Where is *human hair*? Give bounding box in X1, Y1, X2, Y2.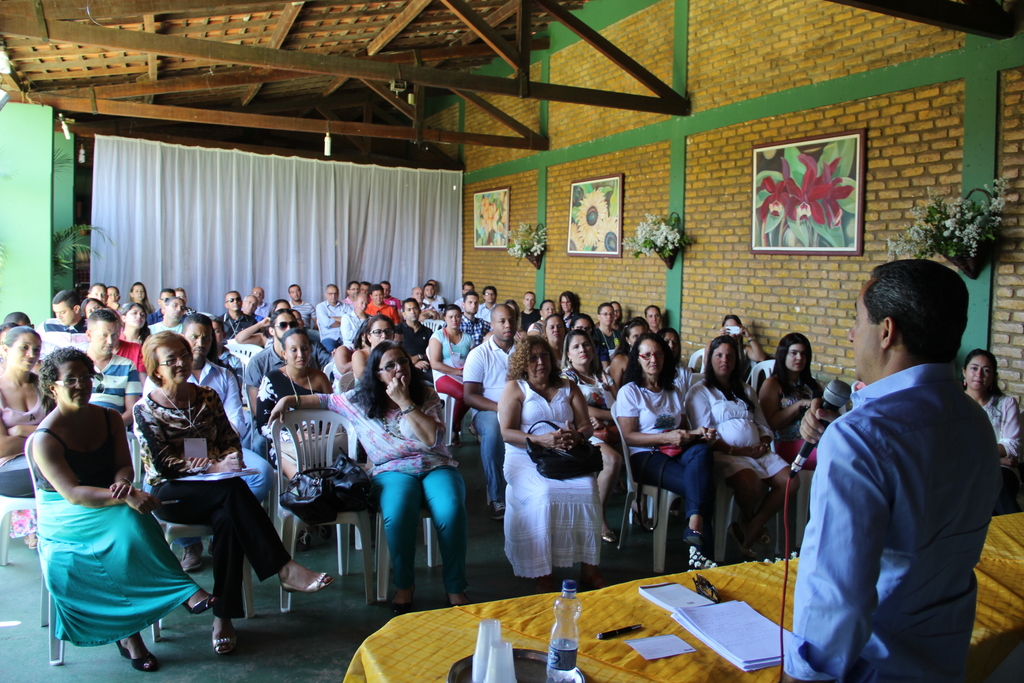
868, 267, 973, 378.
